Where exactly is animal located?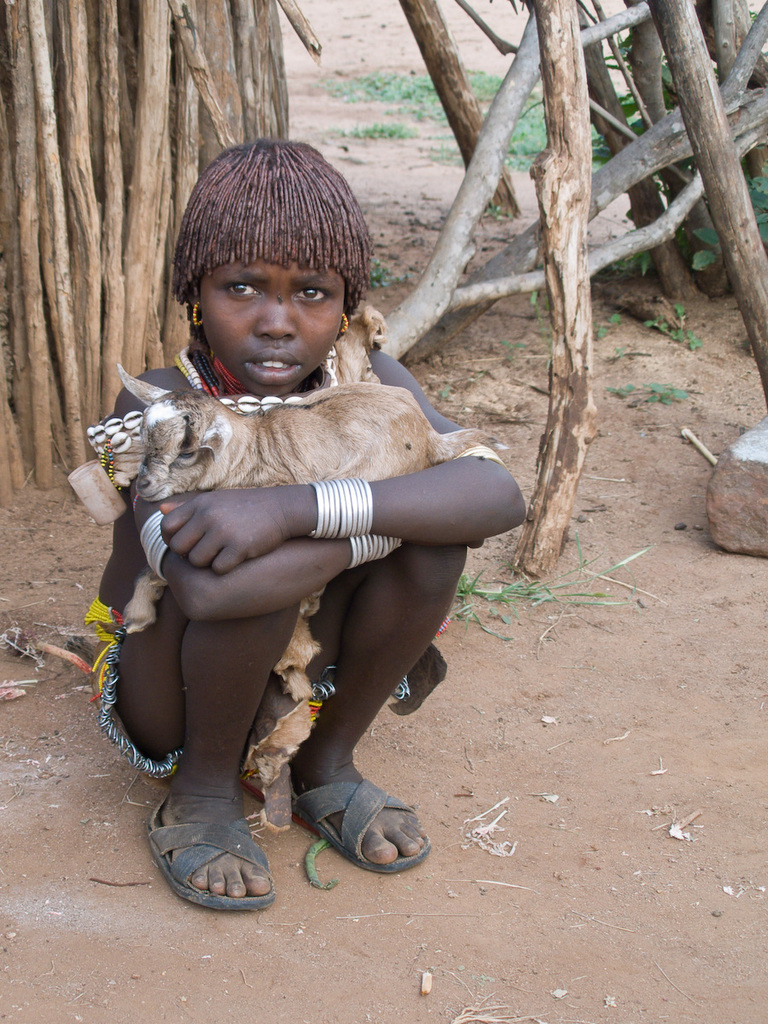
Its bounding box is (x1=108, y1=304, x2=498, y2=840).
